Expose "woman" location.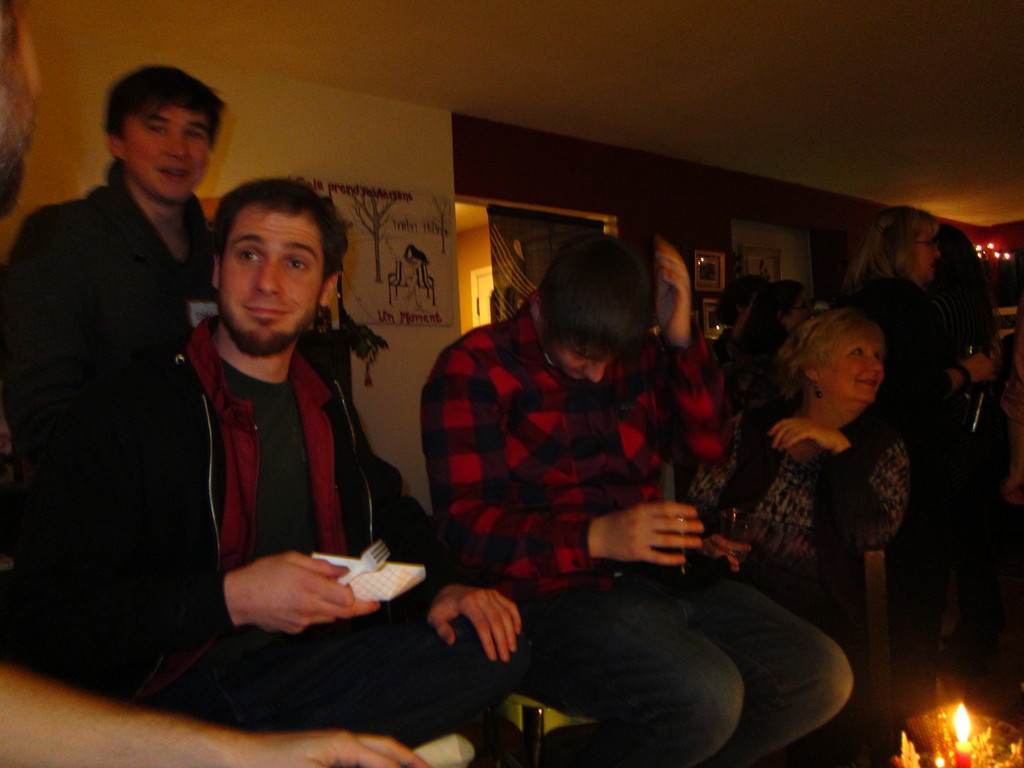
Exposed at box(713, 291, 945, 664).
